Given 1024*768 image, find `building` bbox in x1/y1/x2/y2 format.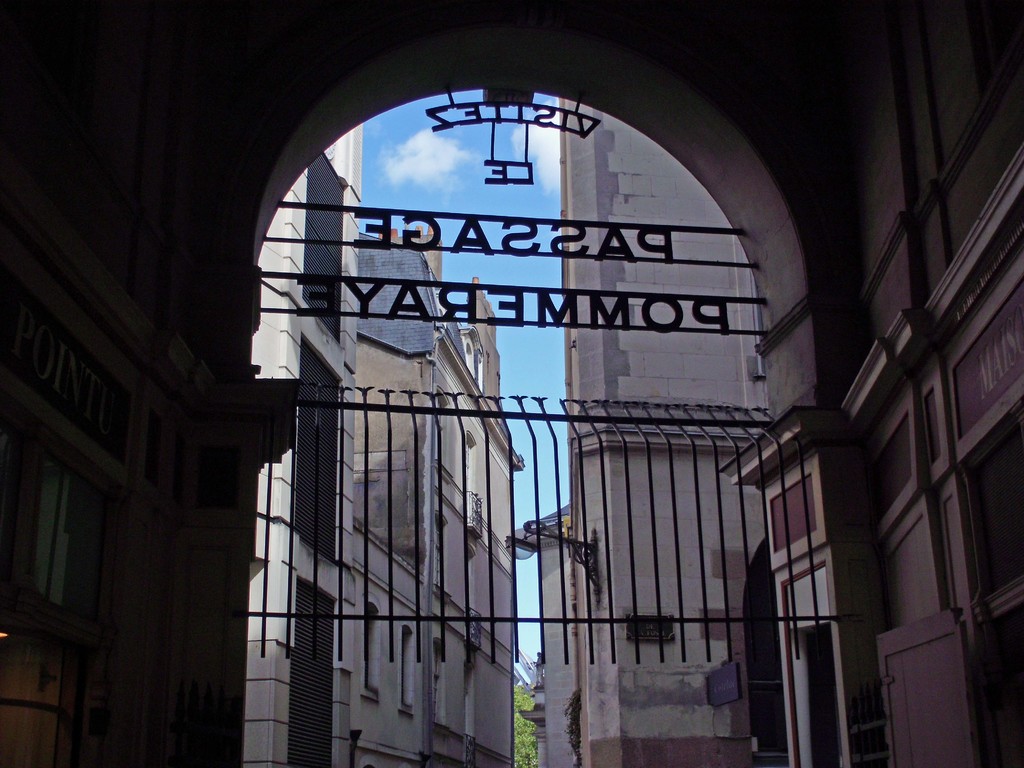
538/99/789/767.
